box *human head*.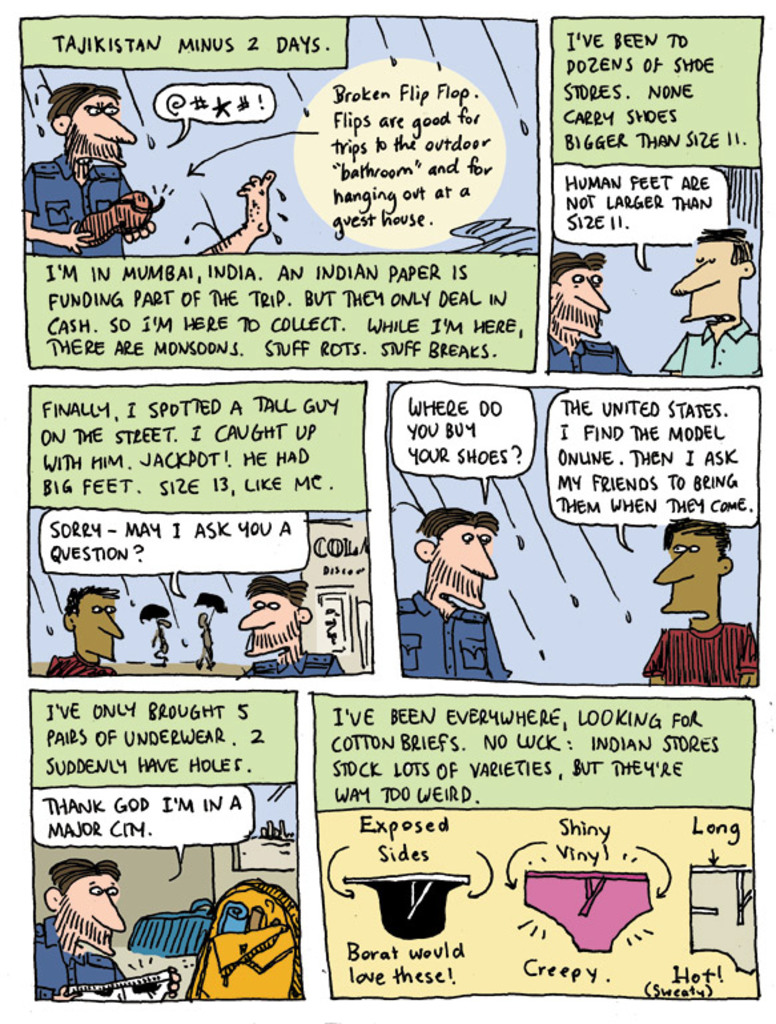
(x1=434, y1=506, x2=516, y2=602).
